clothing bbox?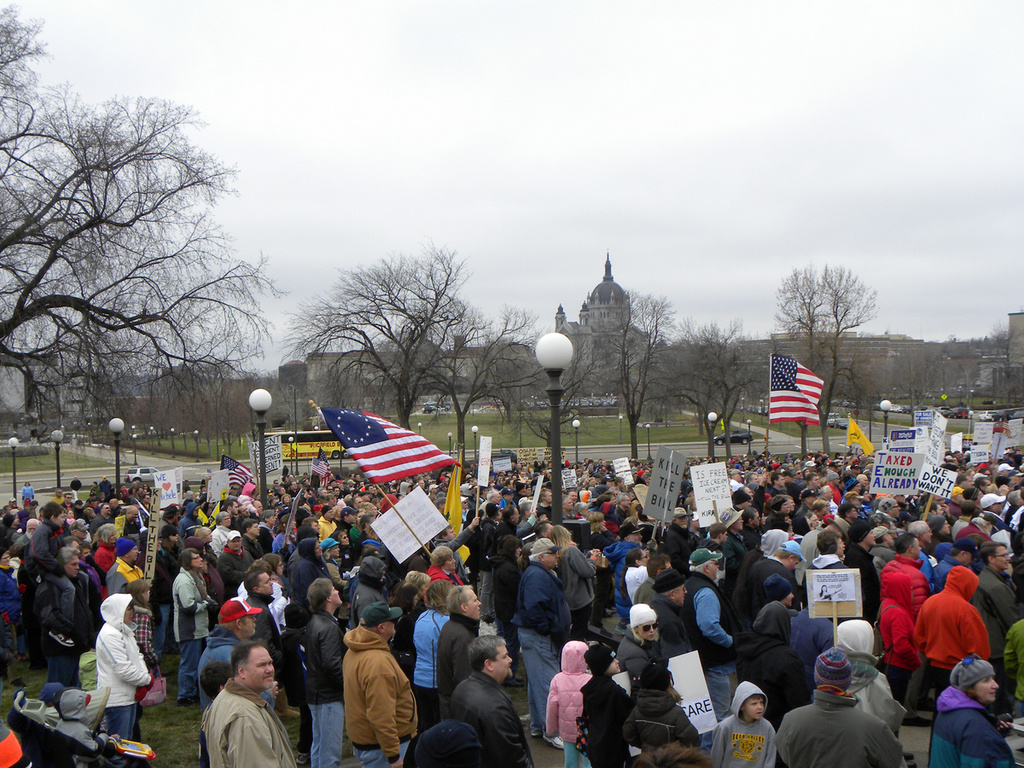
319,614,416,757
